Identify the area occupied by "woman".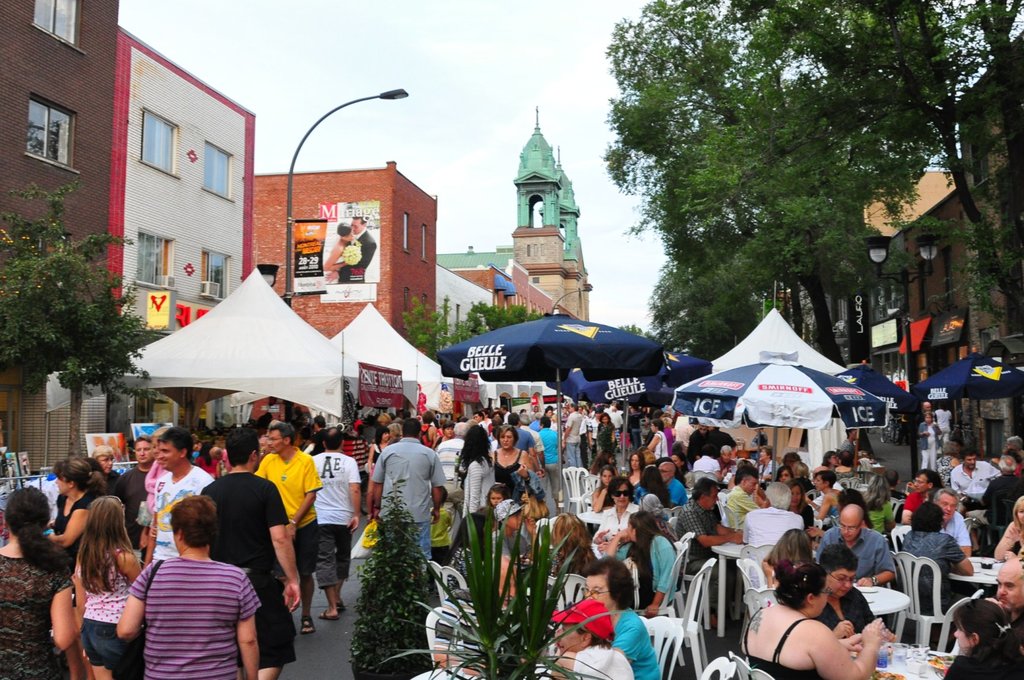
Area: BBox(601, 511, 676, 615).
